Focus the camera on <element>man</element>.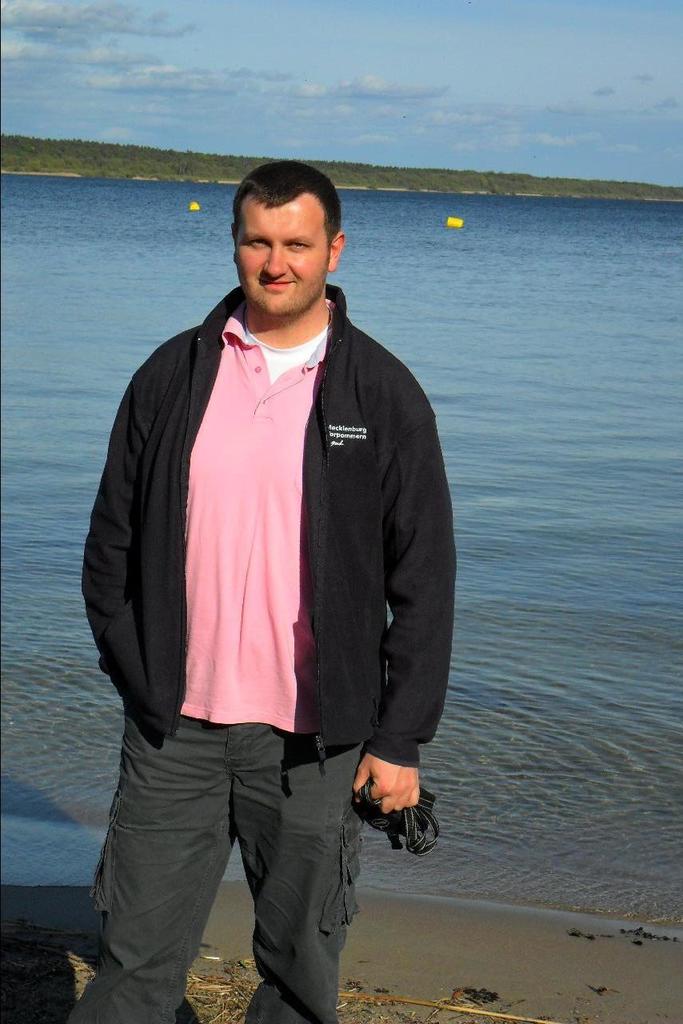
Focus region: [49, 167, 463, 1023].
